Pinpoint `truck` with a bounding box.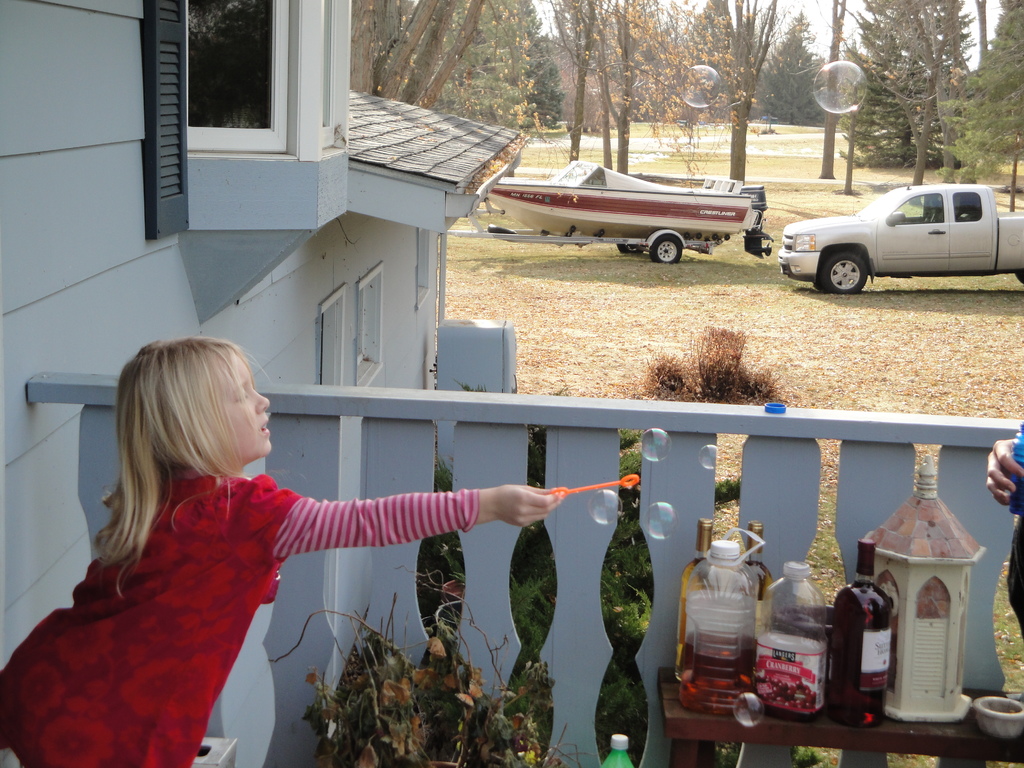
bbox(783, 172, 1004, 287).
